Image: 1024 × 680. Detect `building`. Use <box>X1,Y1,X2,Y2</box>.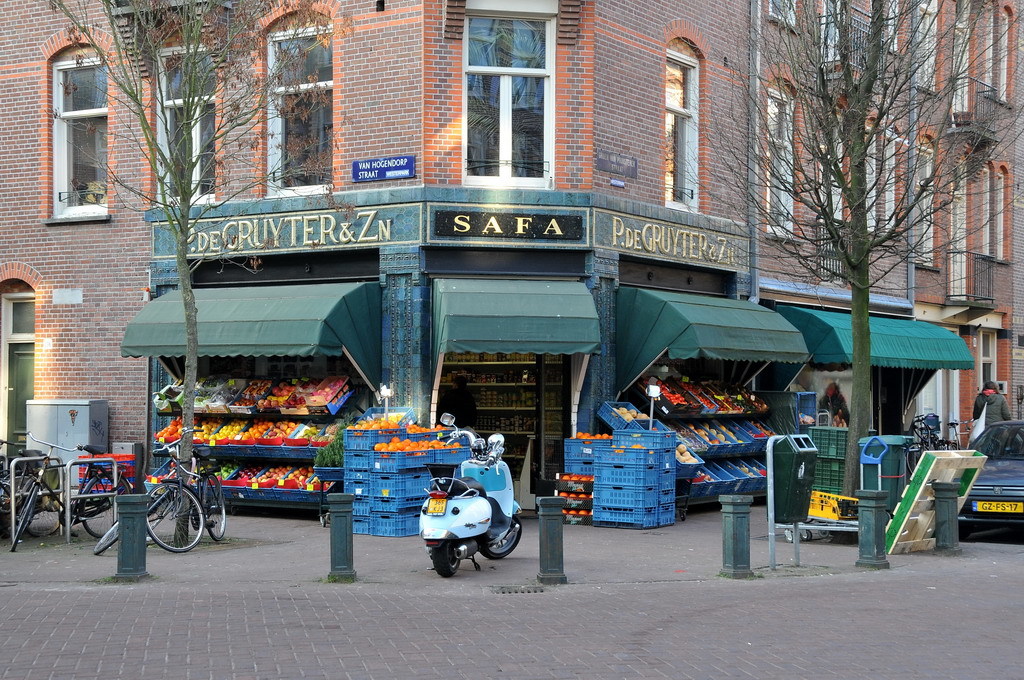
<box>1,0,1023,528</box>.
